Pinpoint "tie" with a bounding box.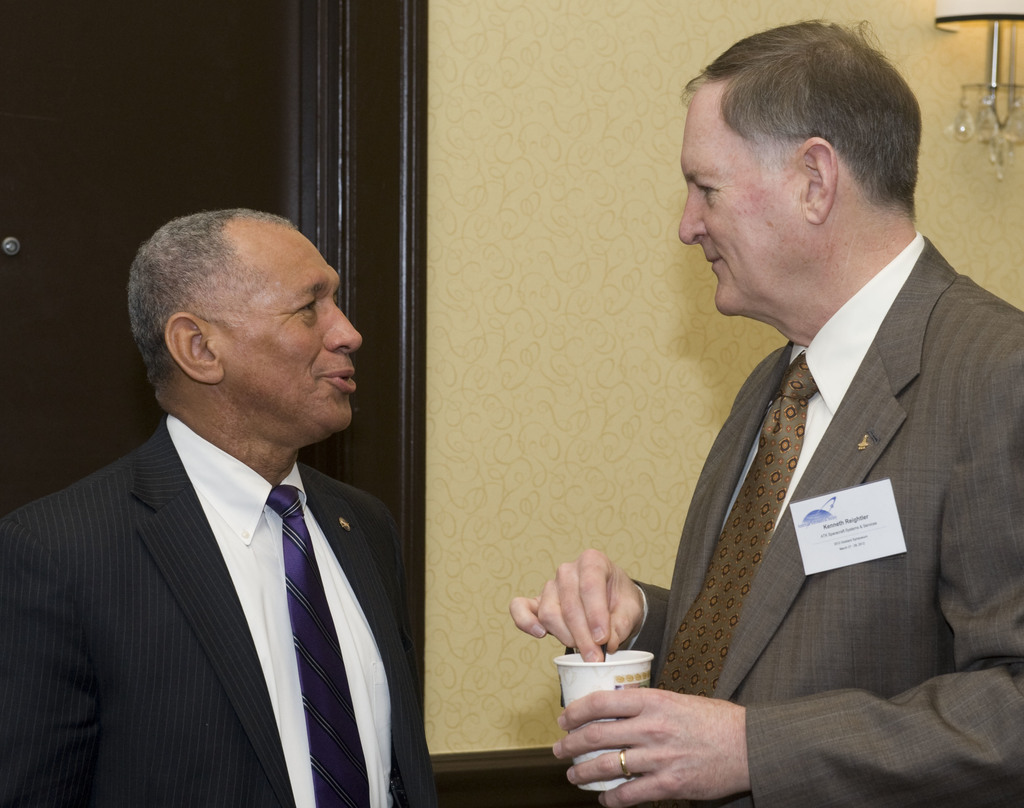
(x1=649, y1=351, x2=820, y2=697).
